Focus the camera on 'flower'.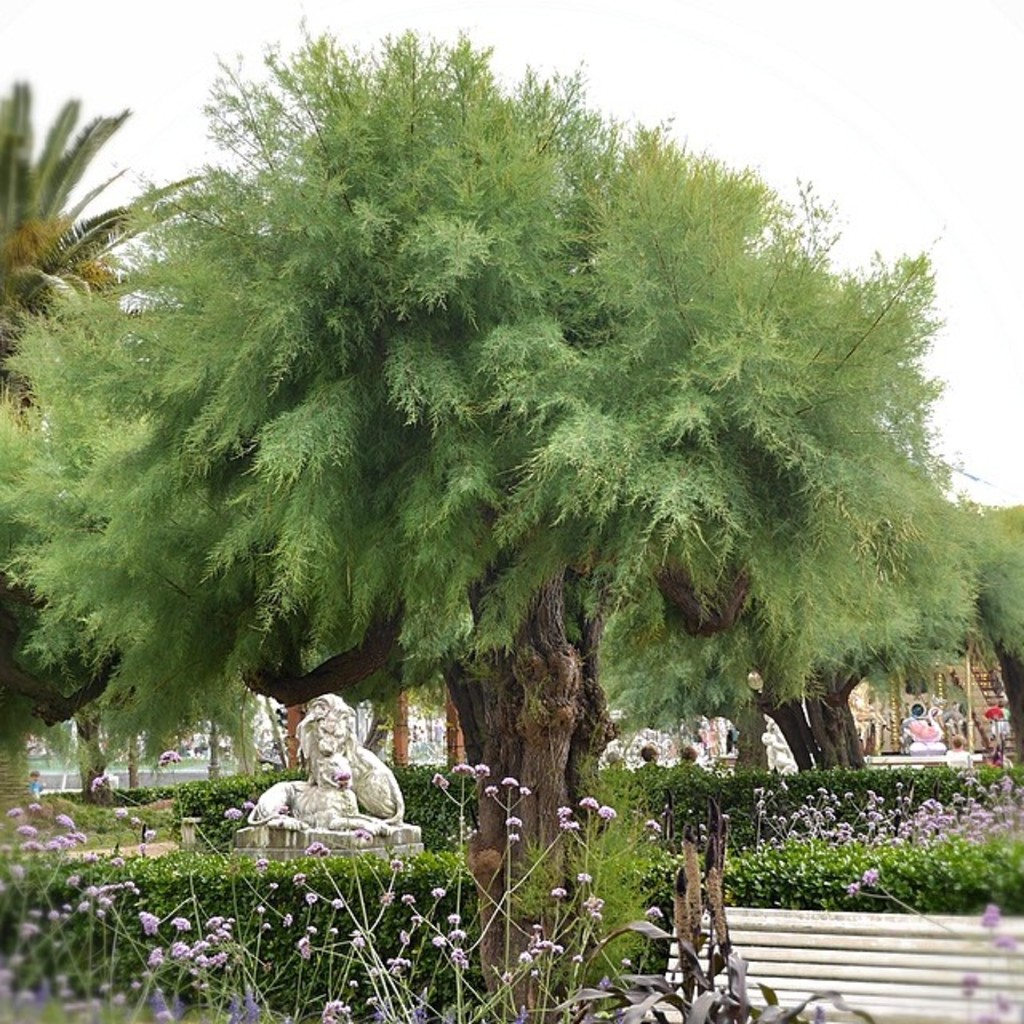
Focus region: 293/870/306/886.
